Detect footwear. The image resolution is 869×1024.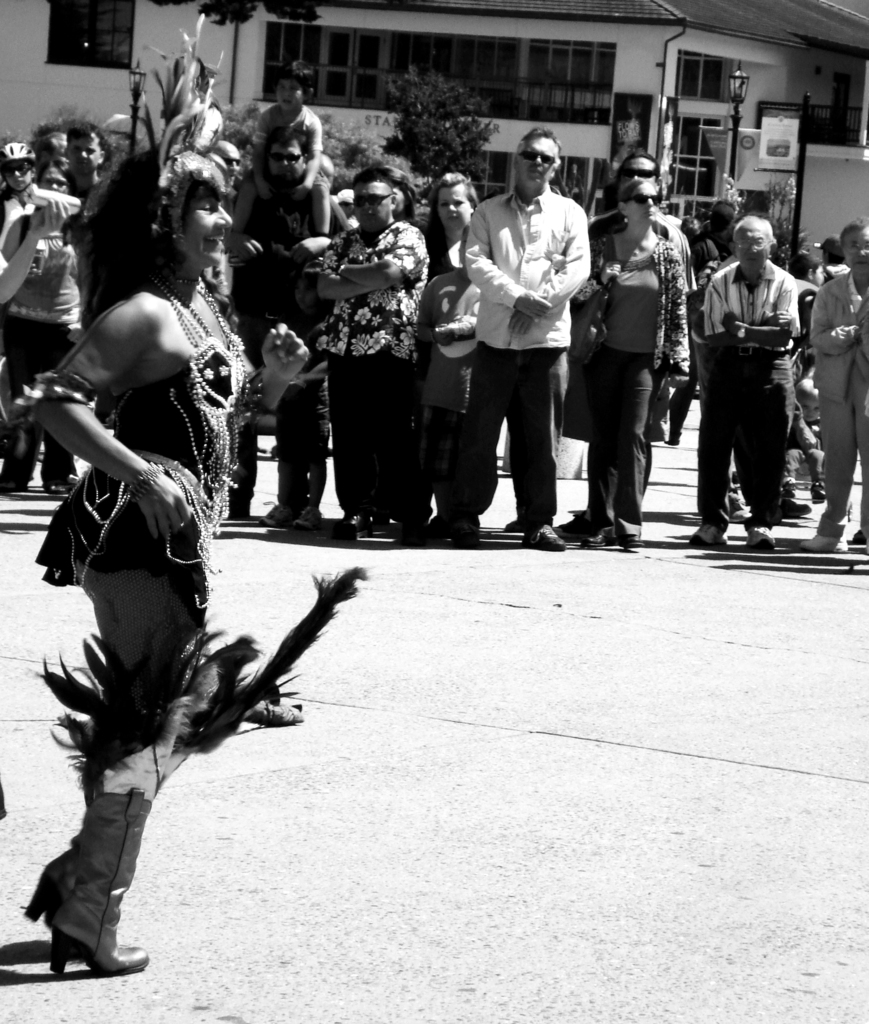
region(623, 533, 642, 547).
